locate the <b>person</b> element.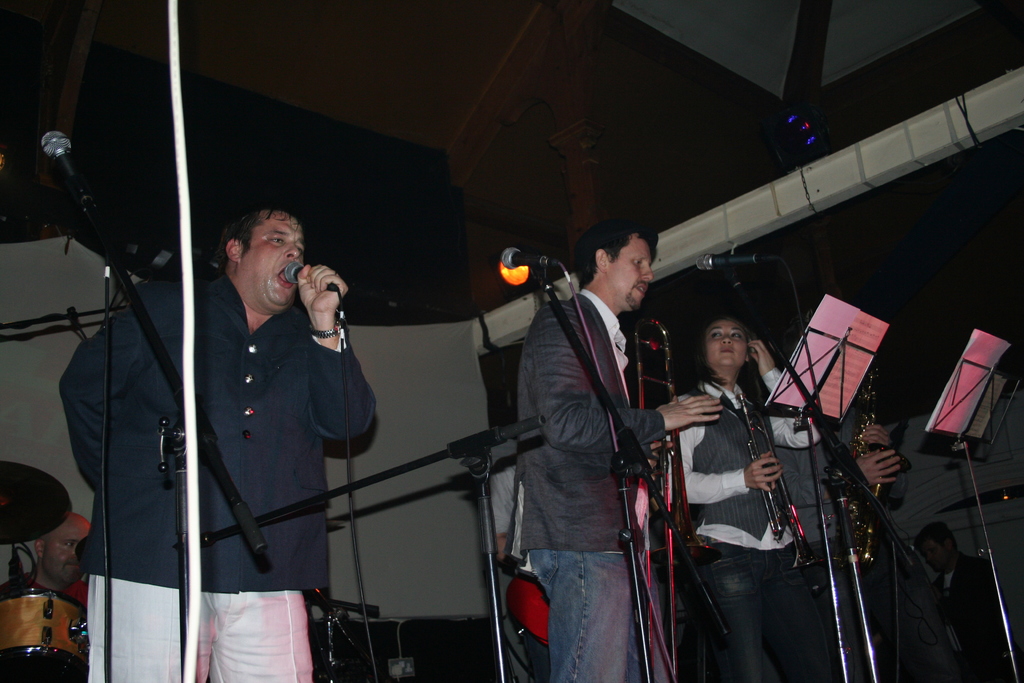
Element bbox: {"left": 769, "top": 404, "right": 905, "bottom": 682}.
